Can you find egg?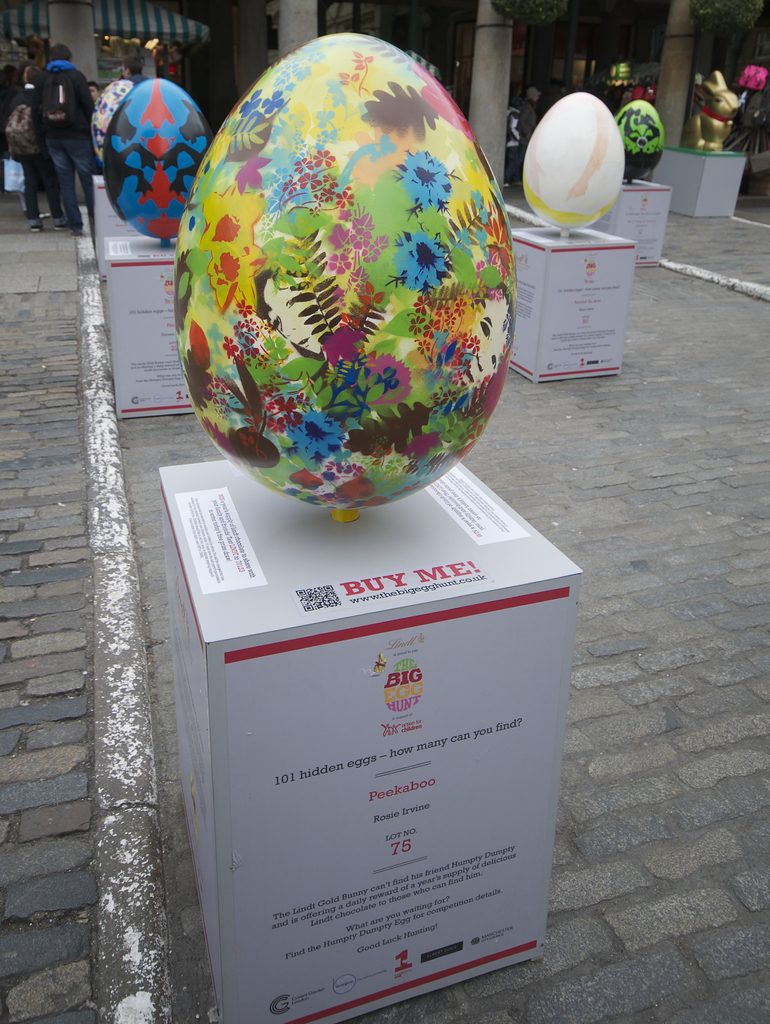
Yes, bounding box: detection(524, 93, 627, 235).
